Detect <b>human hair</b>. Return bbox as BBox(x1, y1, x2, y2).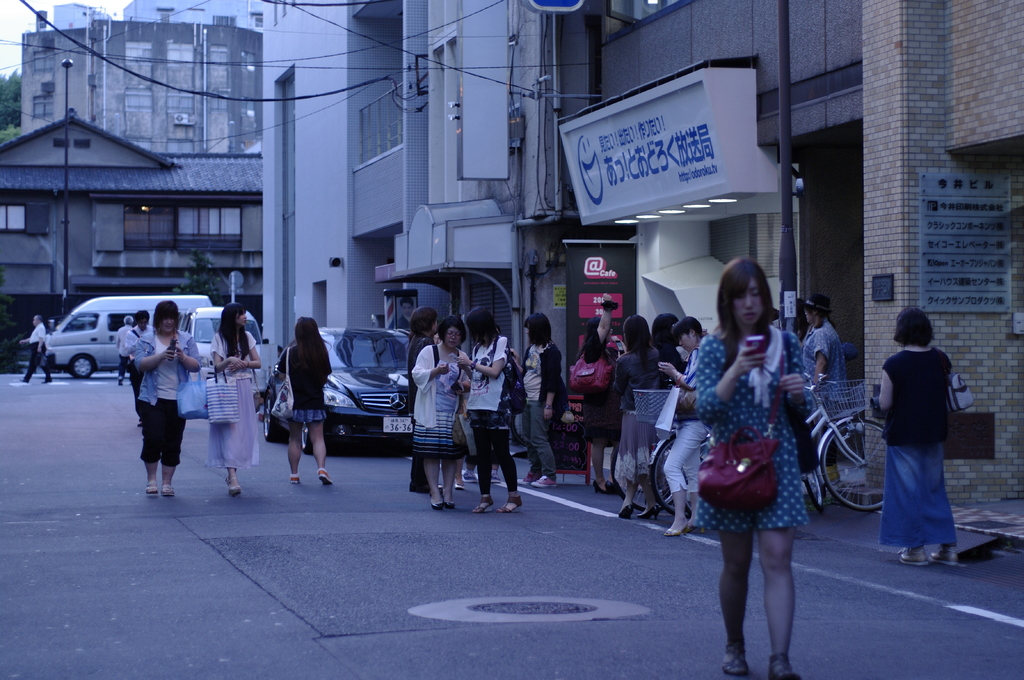
BBox(409, 308, 439, 334).
